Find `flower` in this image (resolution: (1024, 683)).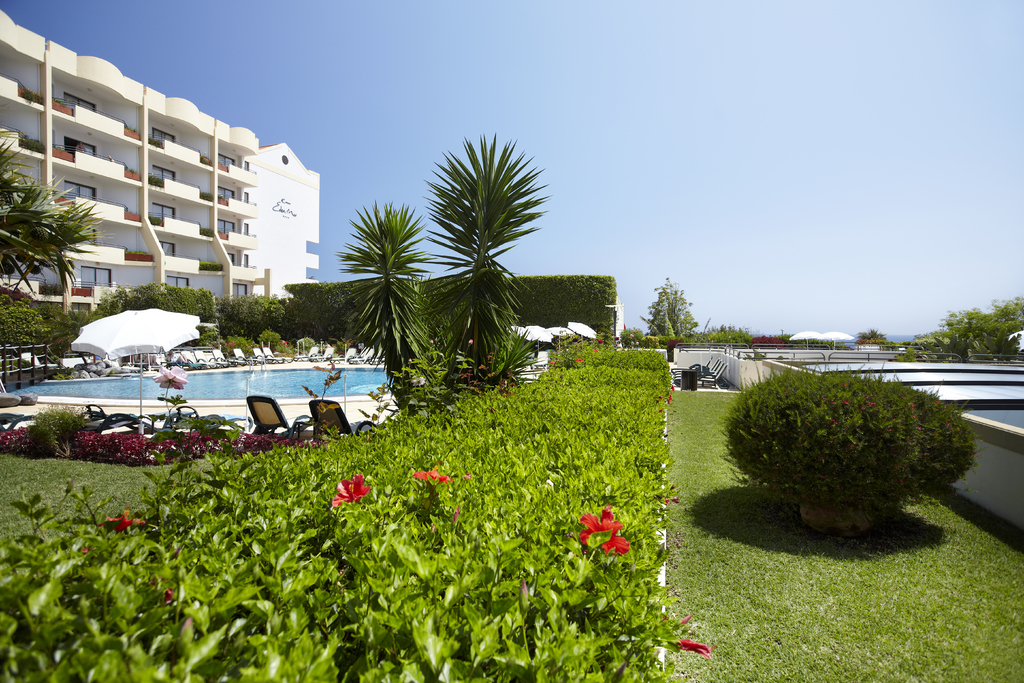
region(326, 475, 374, 510).
